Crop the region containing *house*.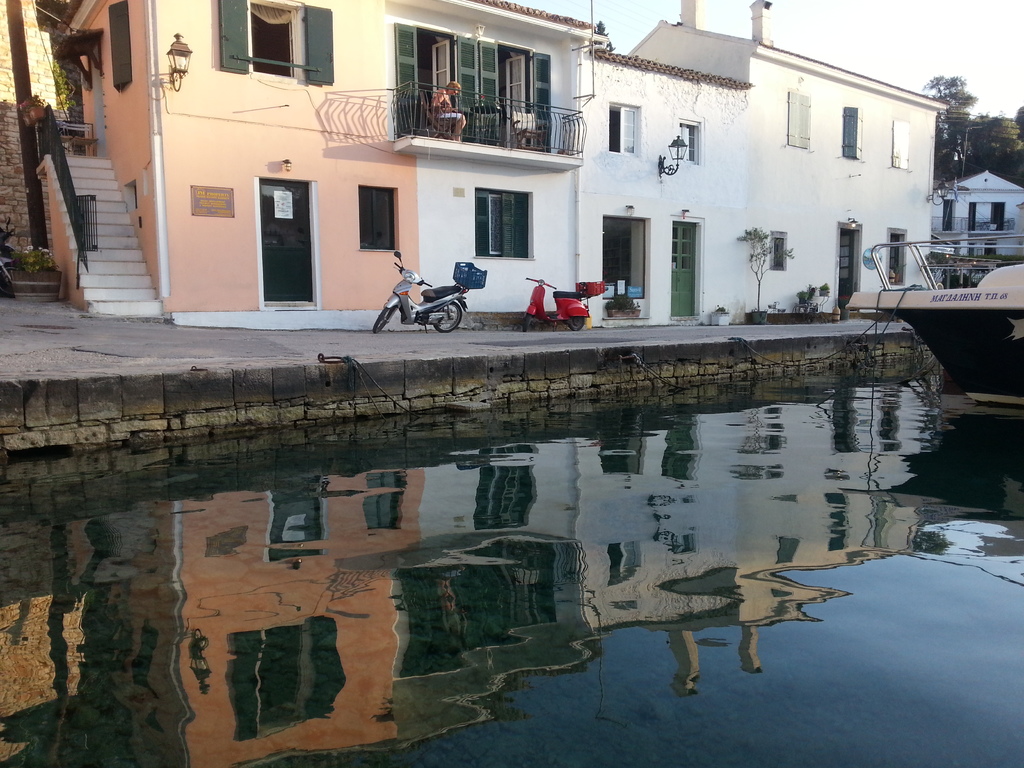
Crop region: l=928, t=168, r=1023, b=259.
